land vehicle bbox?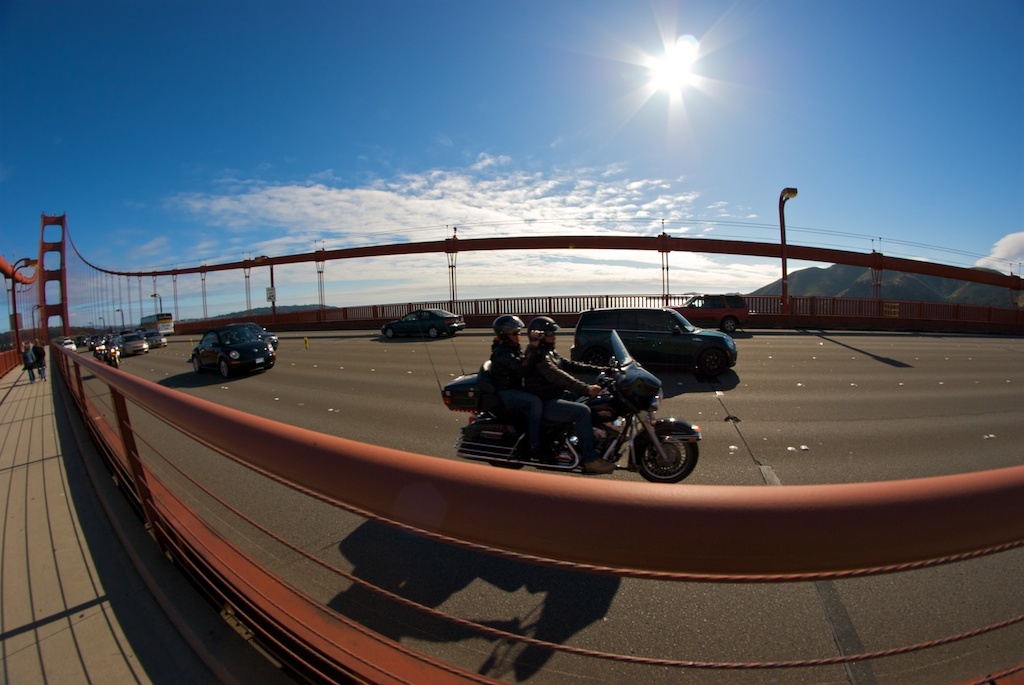
Rect(380, 305, 464, 343)
